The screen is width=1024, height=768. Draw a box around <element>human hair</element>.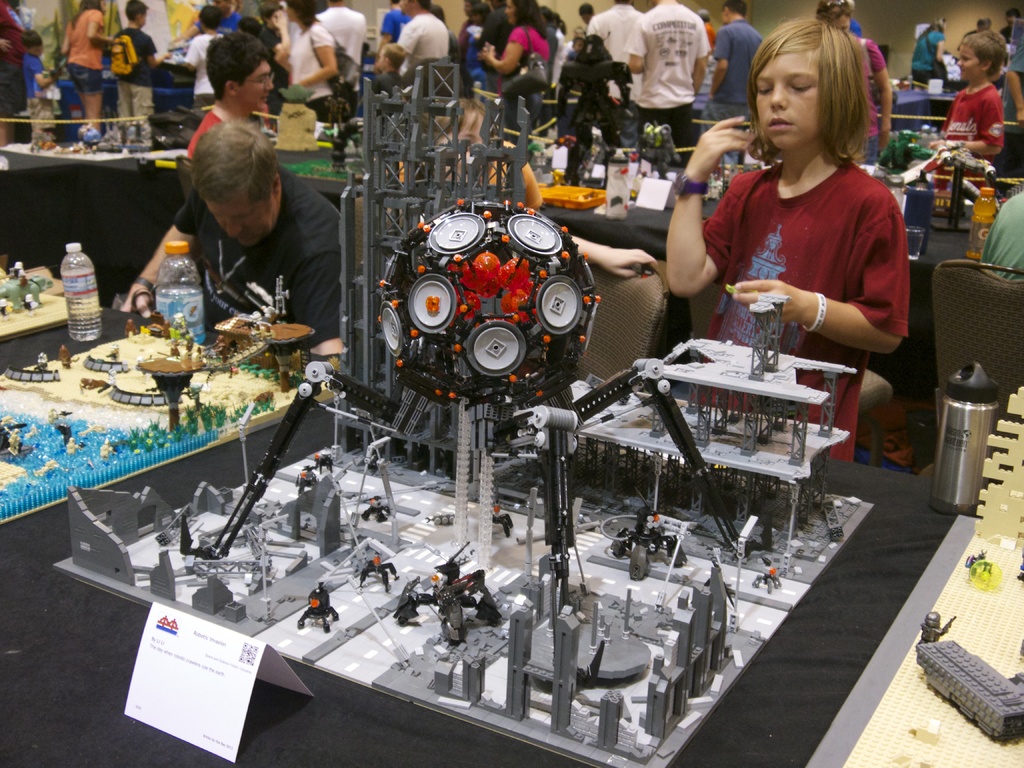
[467,0,477,6].
